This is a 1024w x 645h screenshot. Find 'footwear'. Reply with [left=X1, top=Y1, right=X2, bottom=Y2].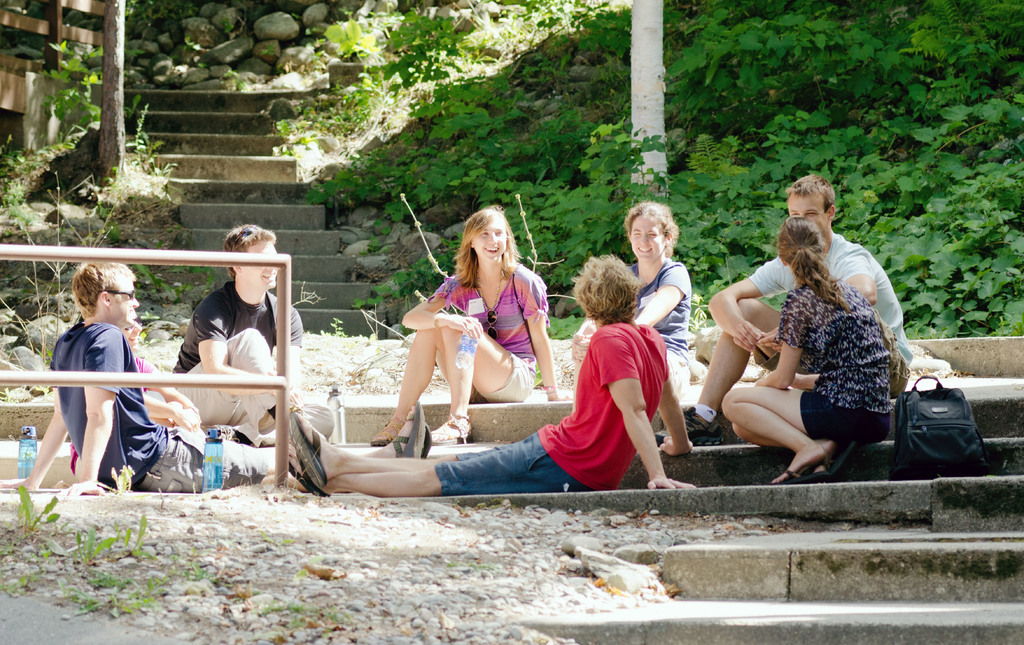
[left=392, top=396, right=424, bottom=455].
